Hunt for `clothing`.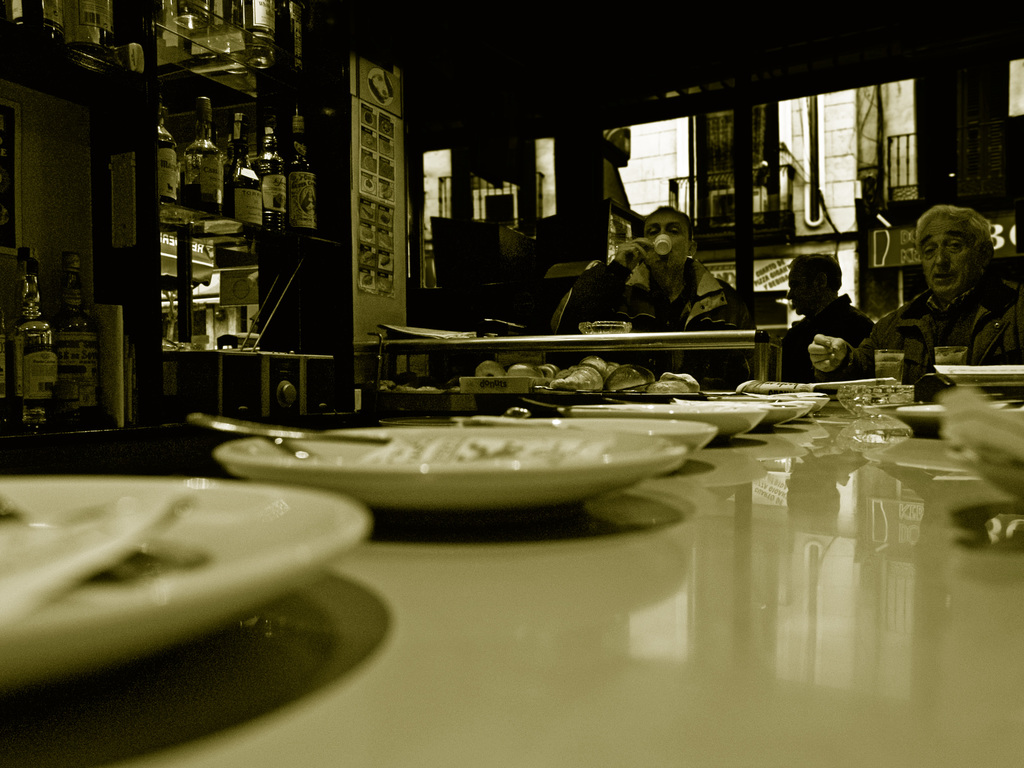
Hunted down at [760,295,876,394].
